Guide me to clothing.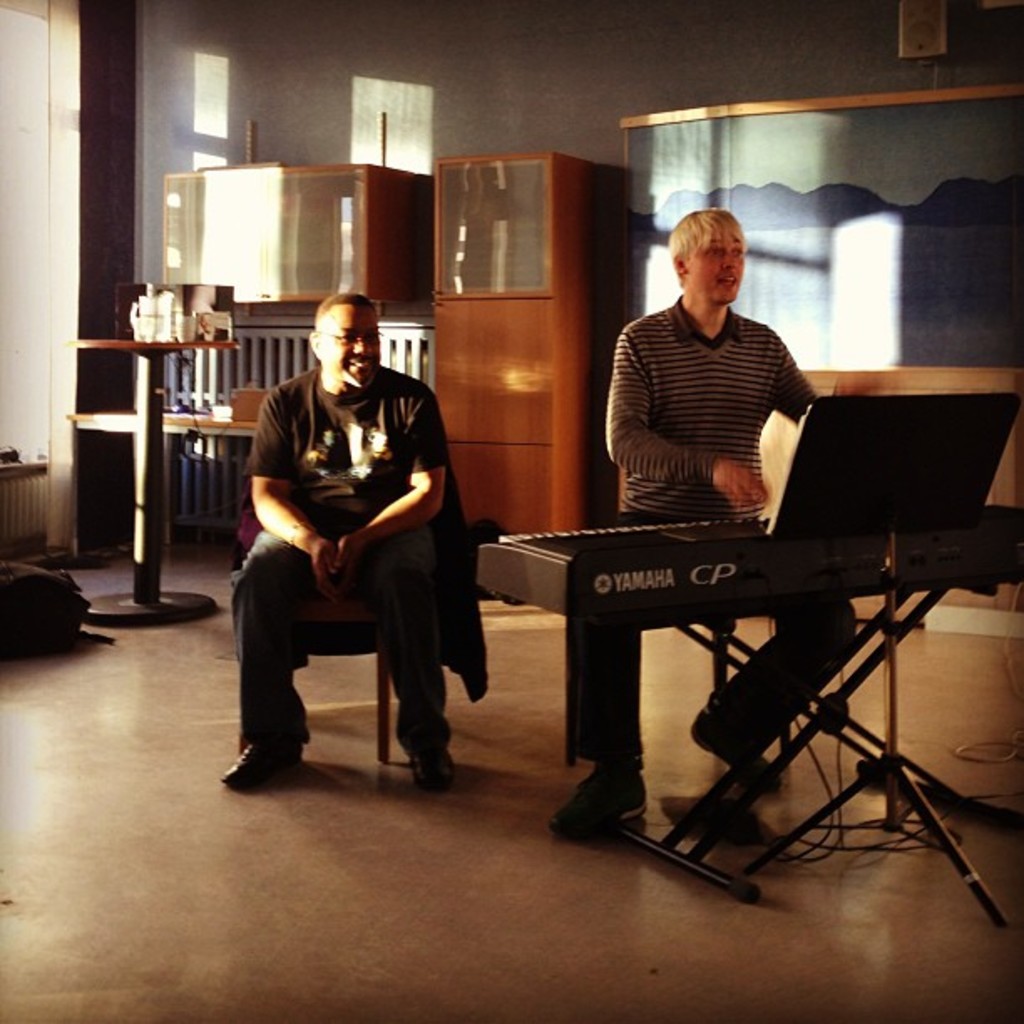
Guidance: [229,365,485,751].
